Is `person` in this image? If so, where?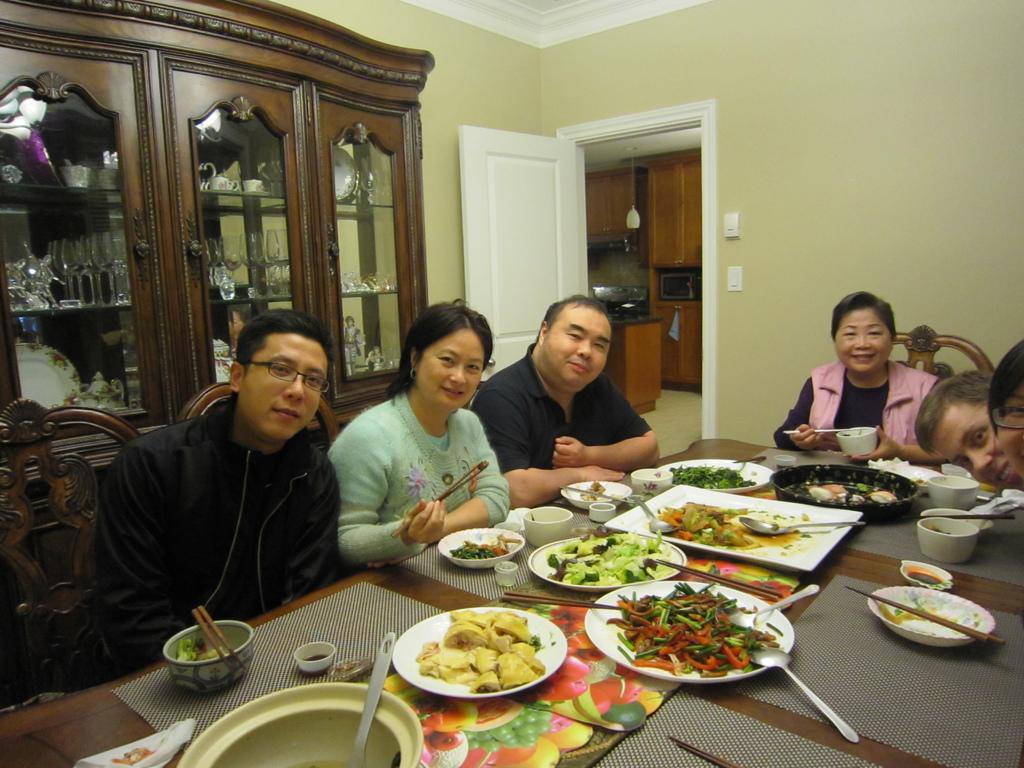
Yes, at (330,301,512,564).
